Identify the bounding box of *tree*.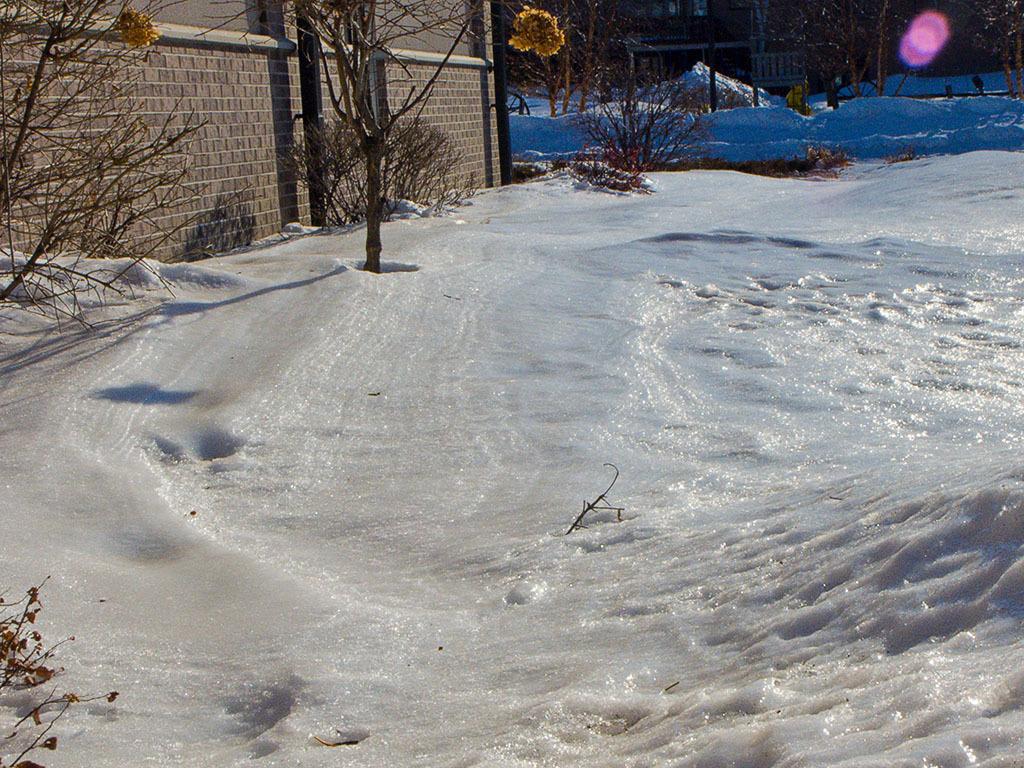
809 0 936 101.
